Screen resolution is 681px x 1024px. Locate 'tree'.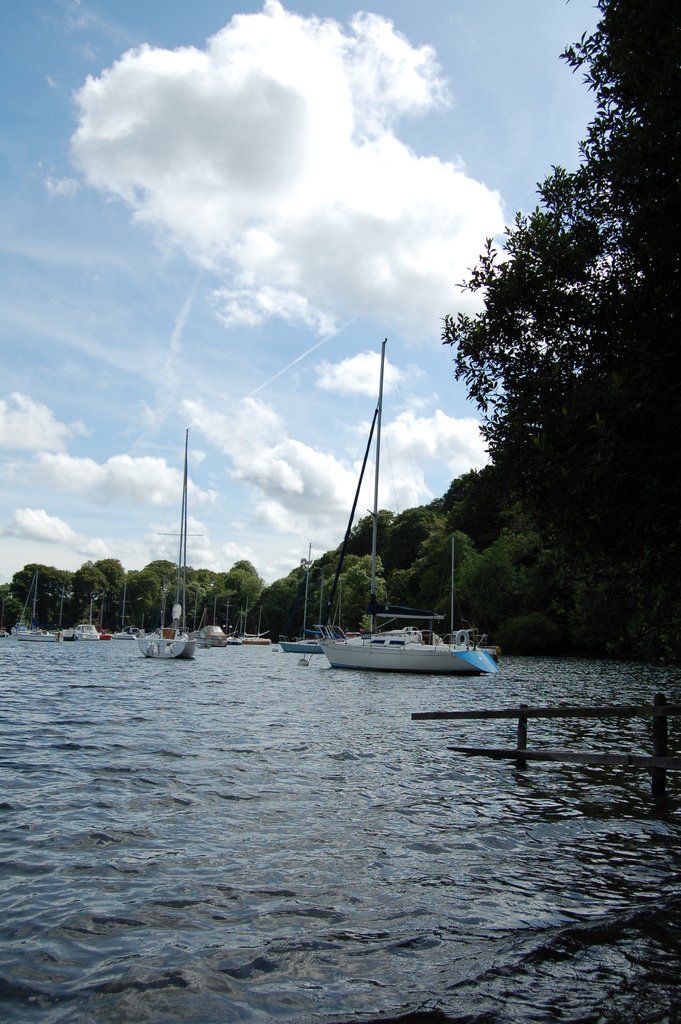
<region>404, 0, 678, 634</region>.
